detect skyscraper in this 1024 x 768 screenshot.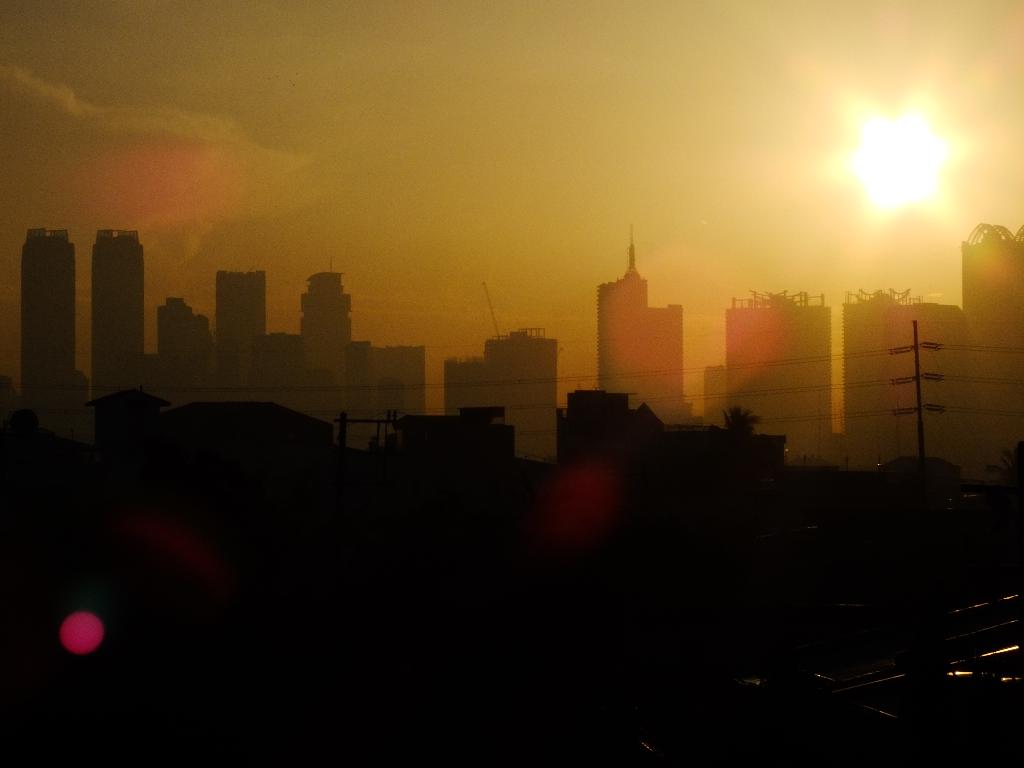
Detection: select_region(91, 227, 144, 399).
